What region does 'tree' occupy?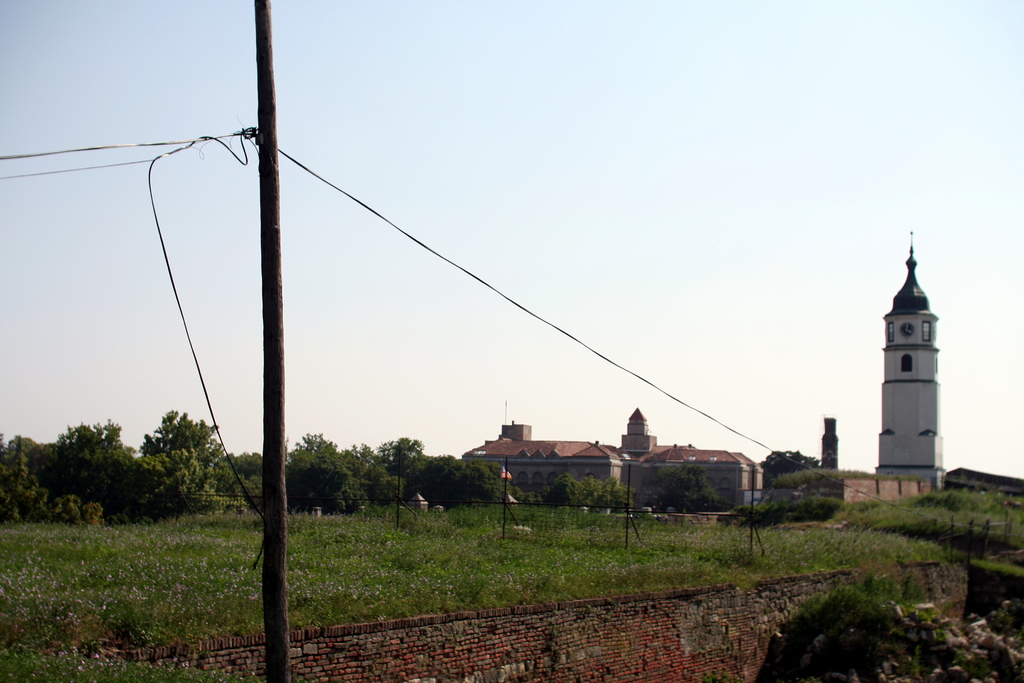
(220,446,269,530).
